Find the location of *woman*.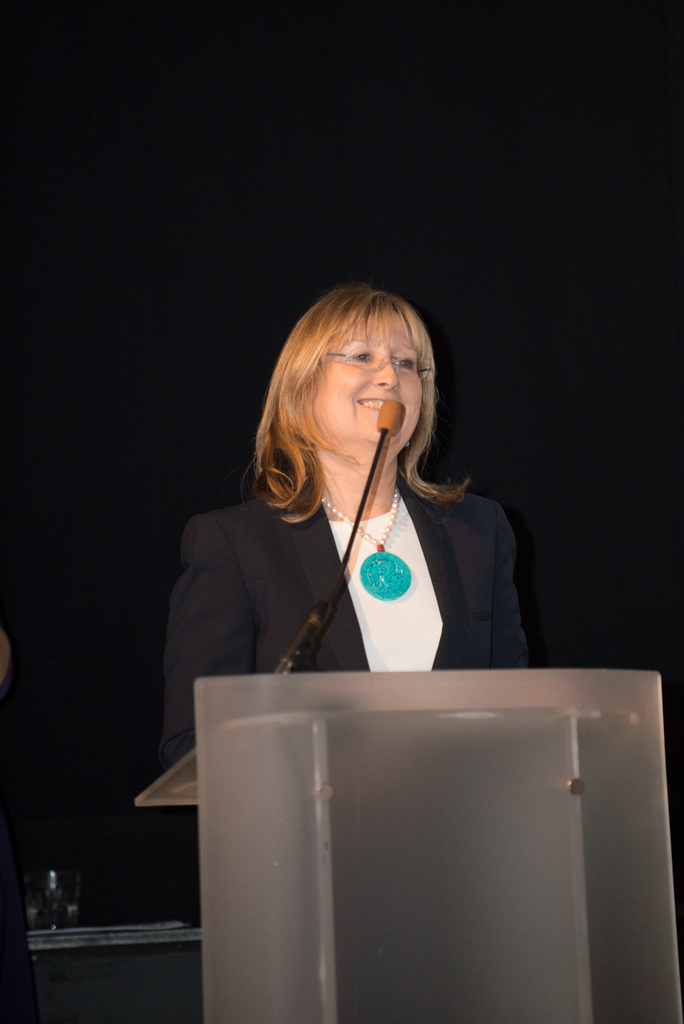
Location: (x1=157, y1=282, x2=528, y2=774).
